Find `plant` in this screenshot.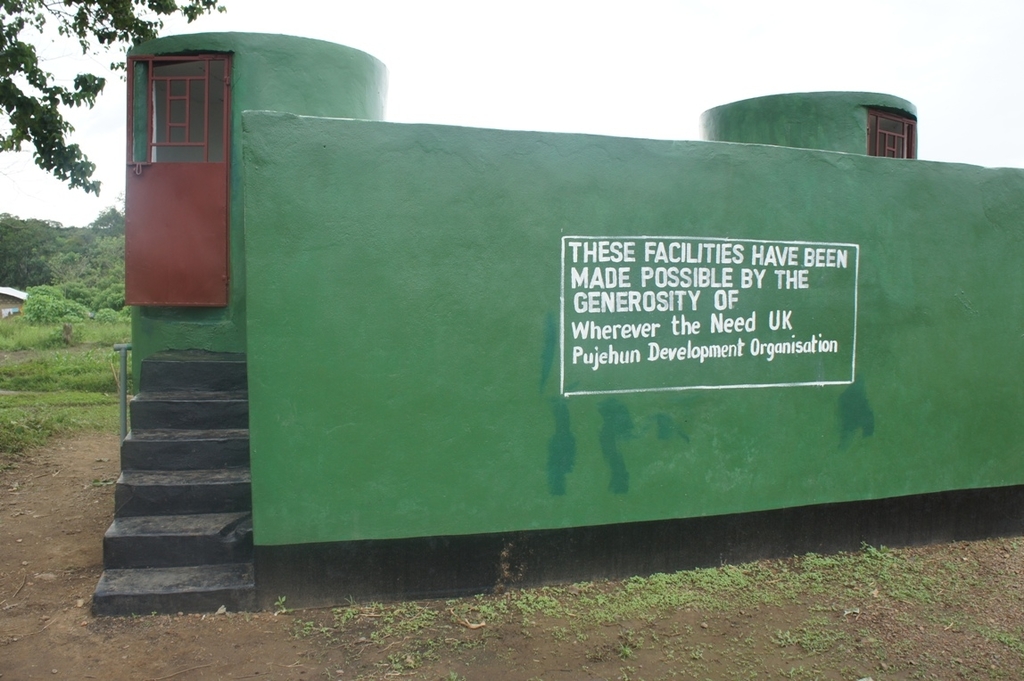
The bounding box for `plant` is Rect(0, 197, 122, 455).
